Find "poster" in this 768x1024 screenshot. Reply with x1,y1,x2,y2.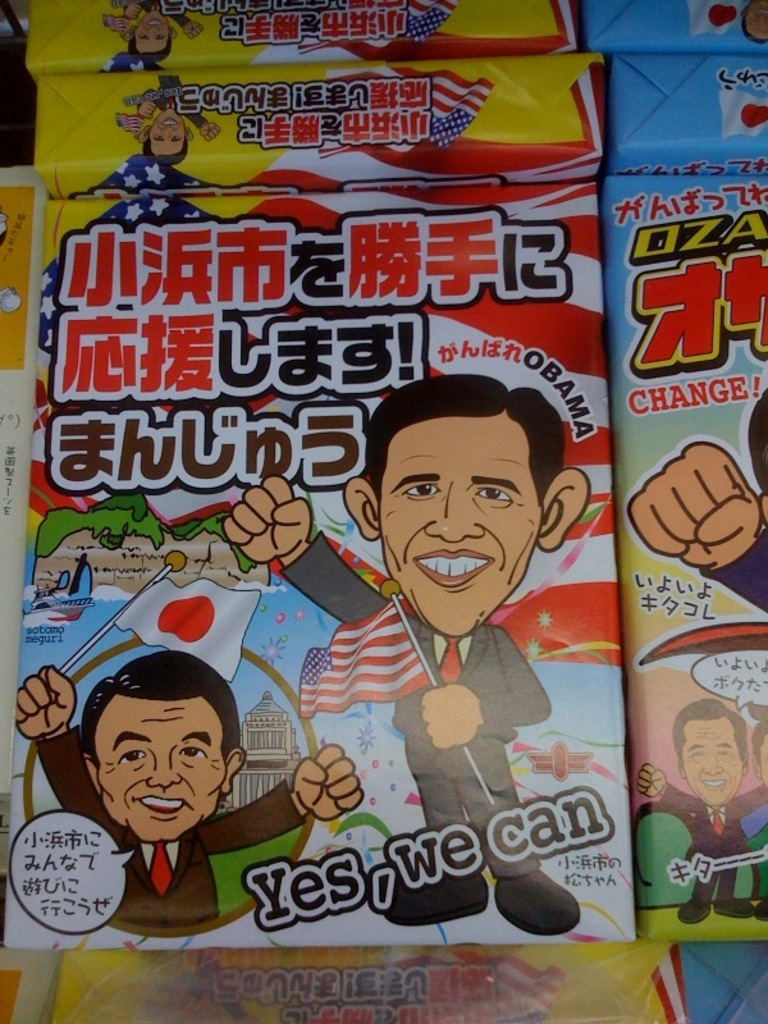
595,197,759,943.
